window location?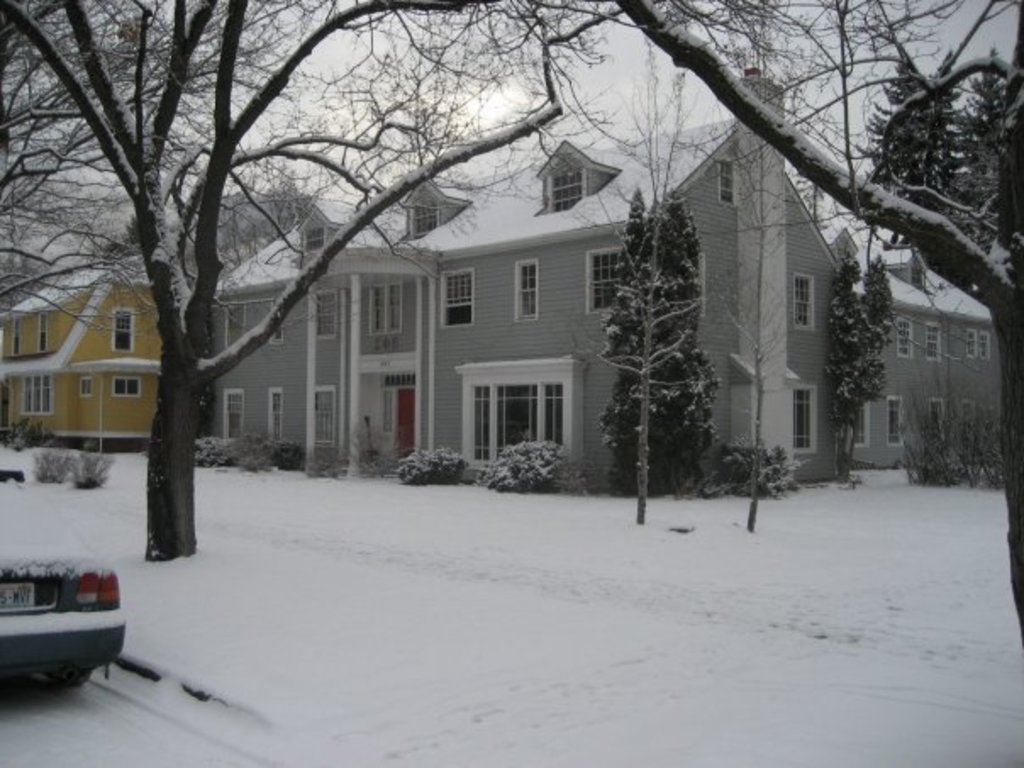
x1=887 y1=398 x2=904 y2=449
